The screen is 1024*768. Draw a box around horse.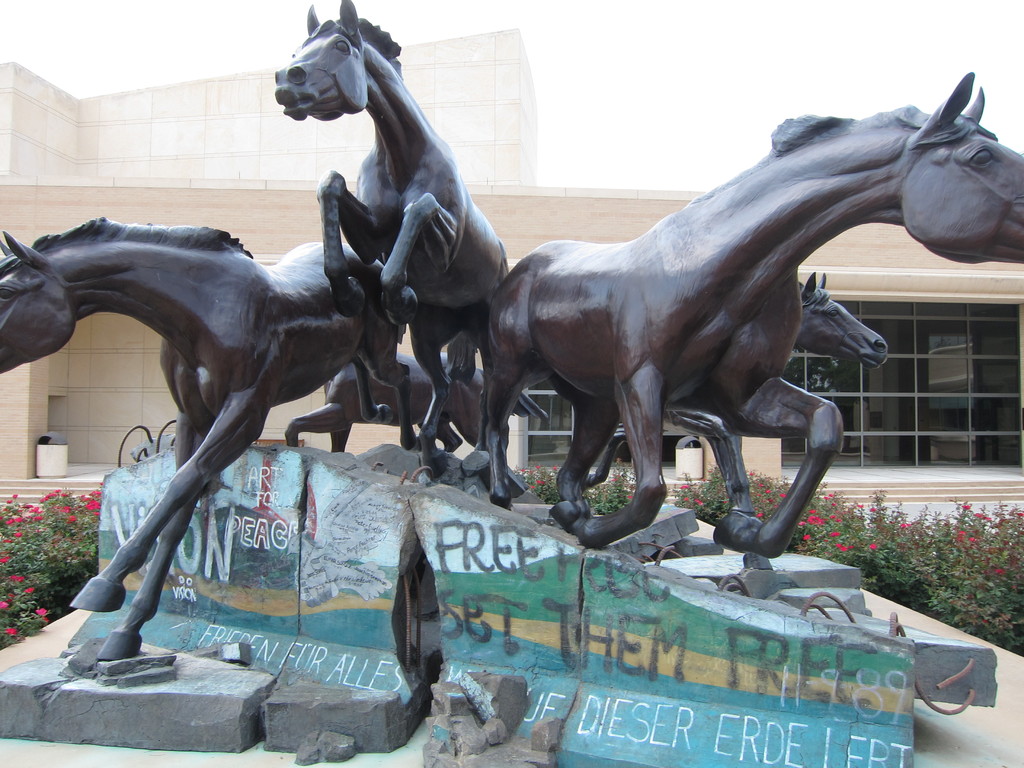
select_region(483, 66, 1023, 550).
